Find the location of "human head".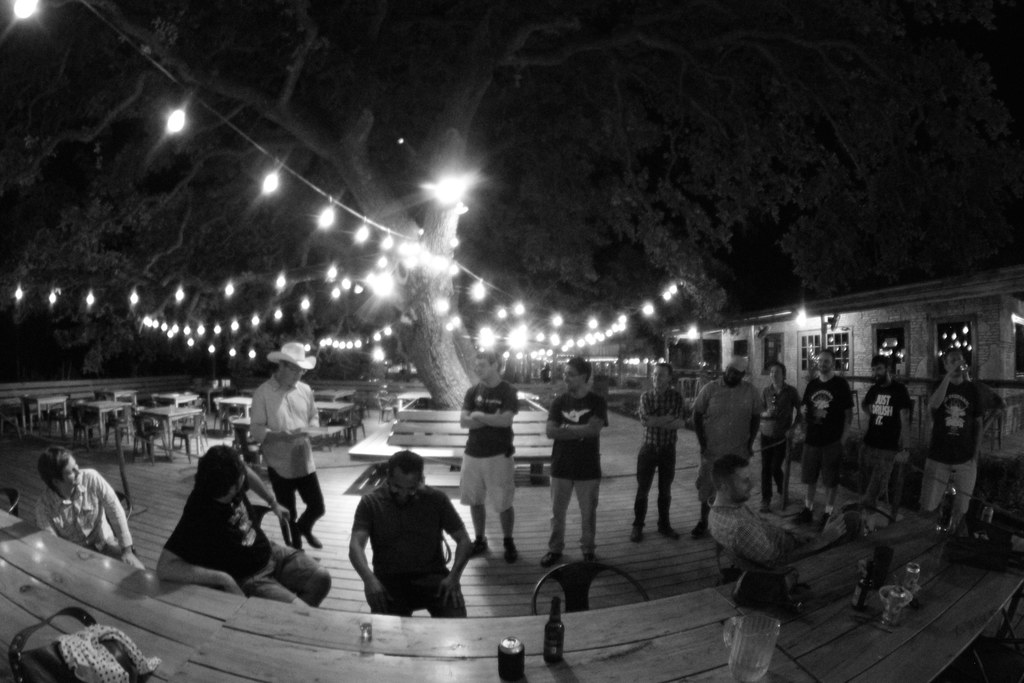
Location: select_region(560, 354, 593, 395).
